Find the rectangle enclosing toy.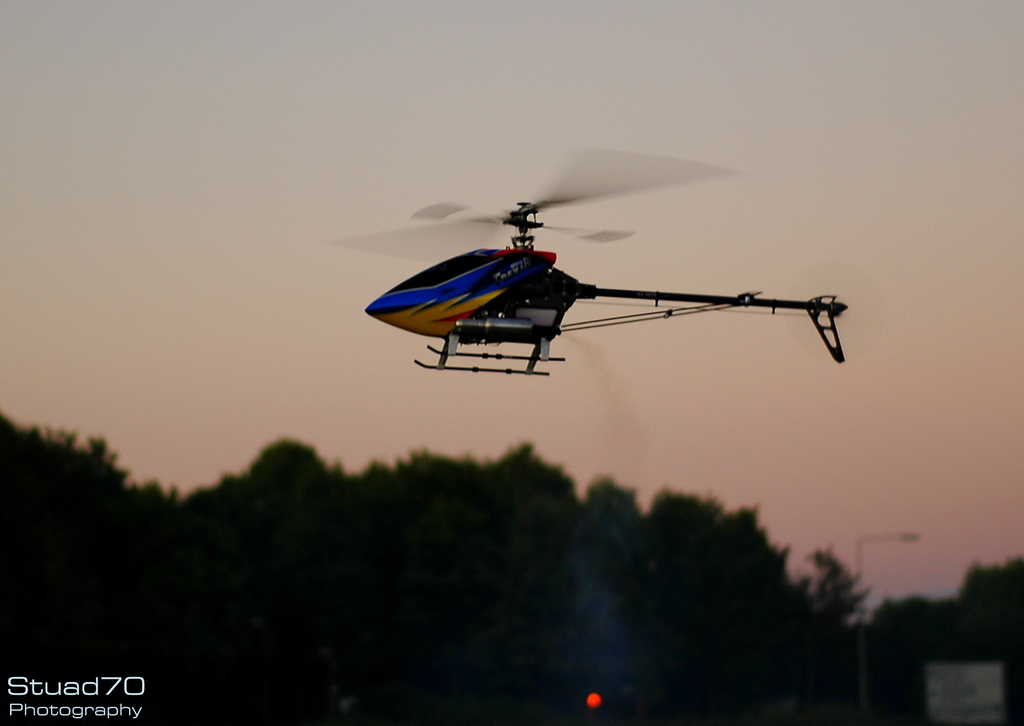
<box>324,125,854,369</box>.
